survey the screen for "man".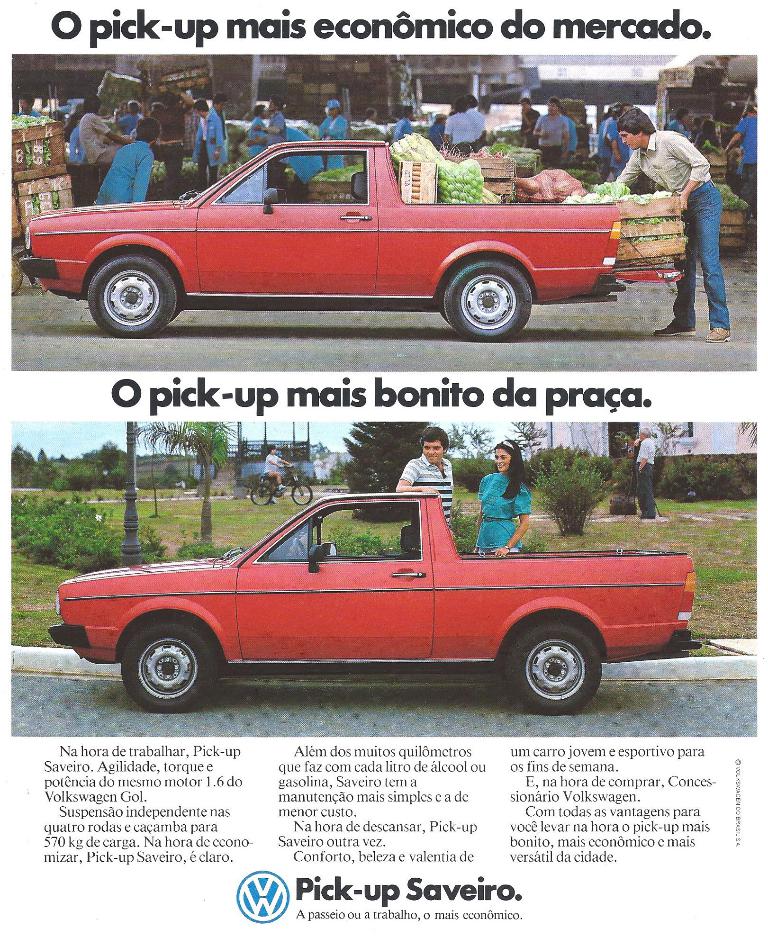
Survey found: {"left": 517, "top": 97, "right": 536, "bottom": 139}.
